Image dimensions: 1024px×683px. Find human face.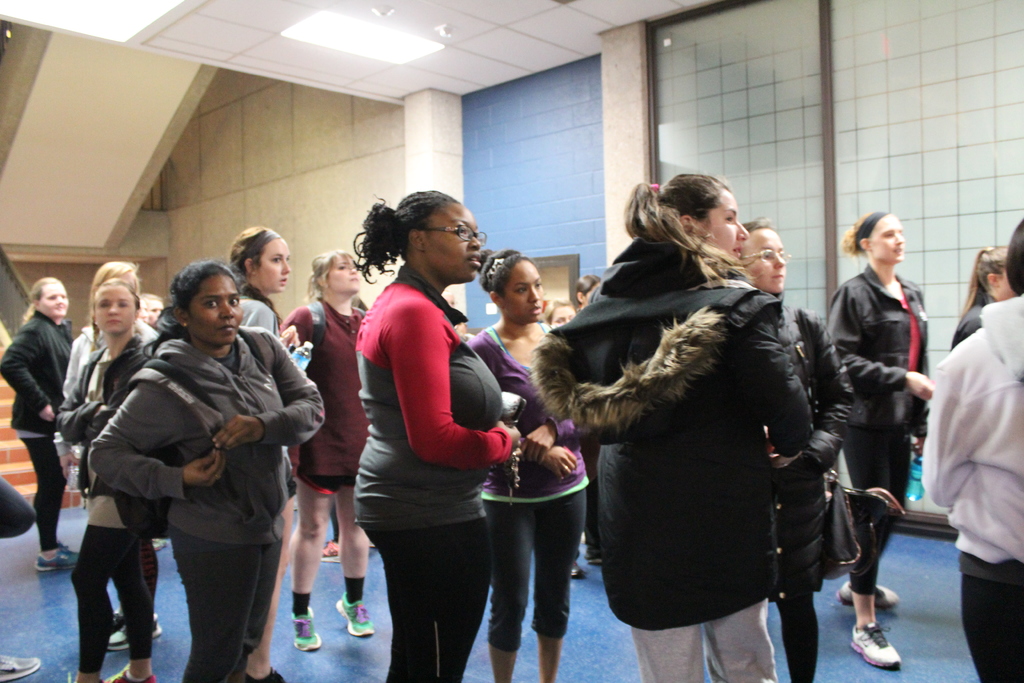
bbox(554, 303, 575, 325).
